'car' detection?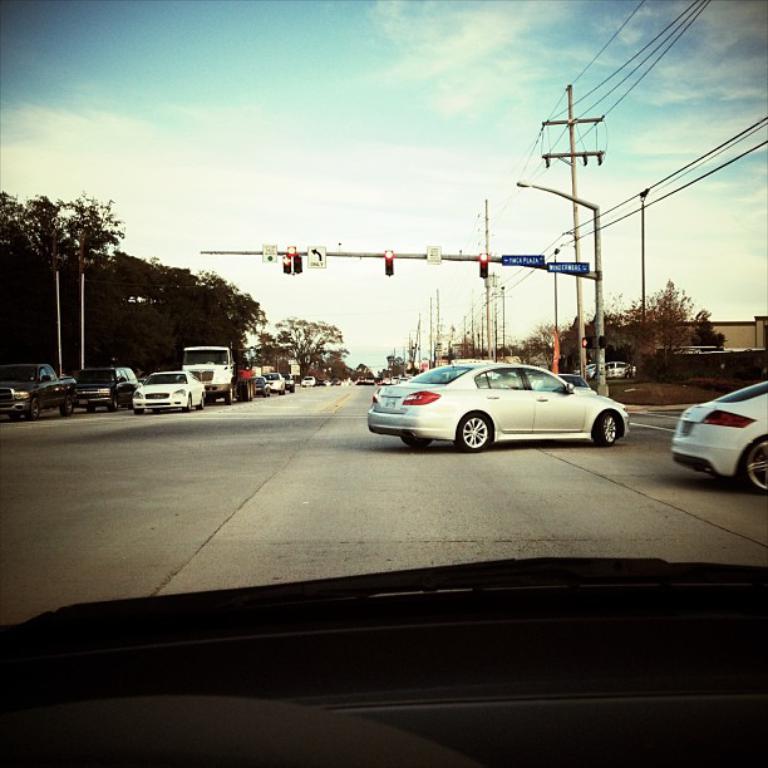
detection(361, 354, 637, 452)
